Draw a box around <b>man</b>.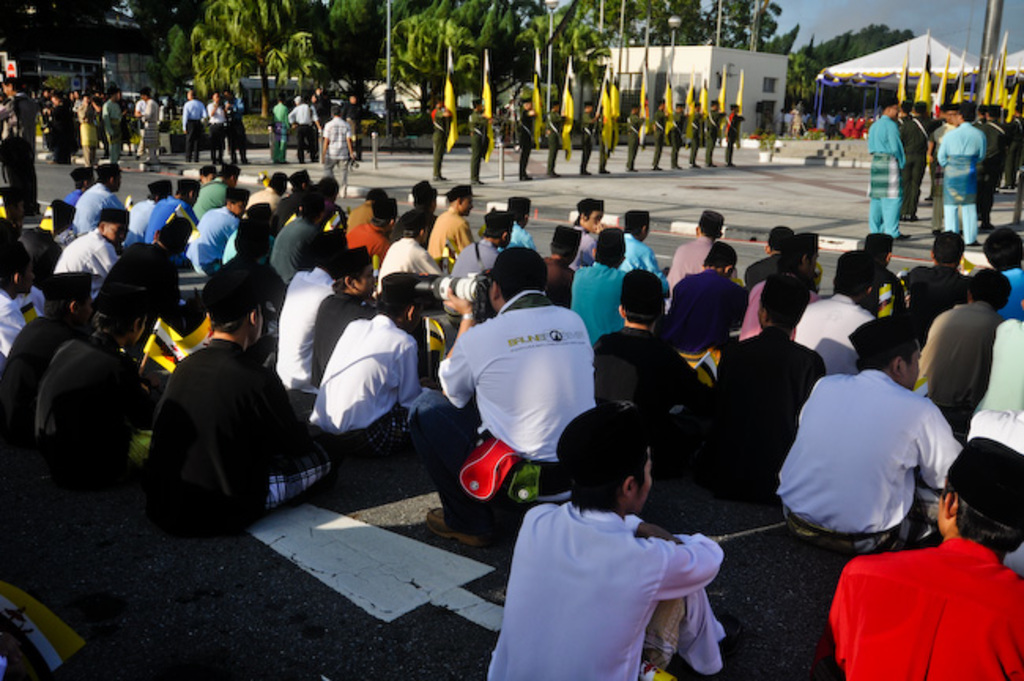
(left=687, top=99, right=701, bottom=170).
